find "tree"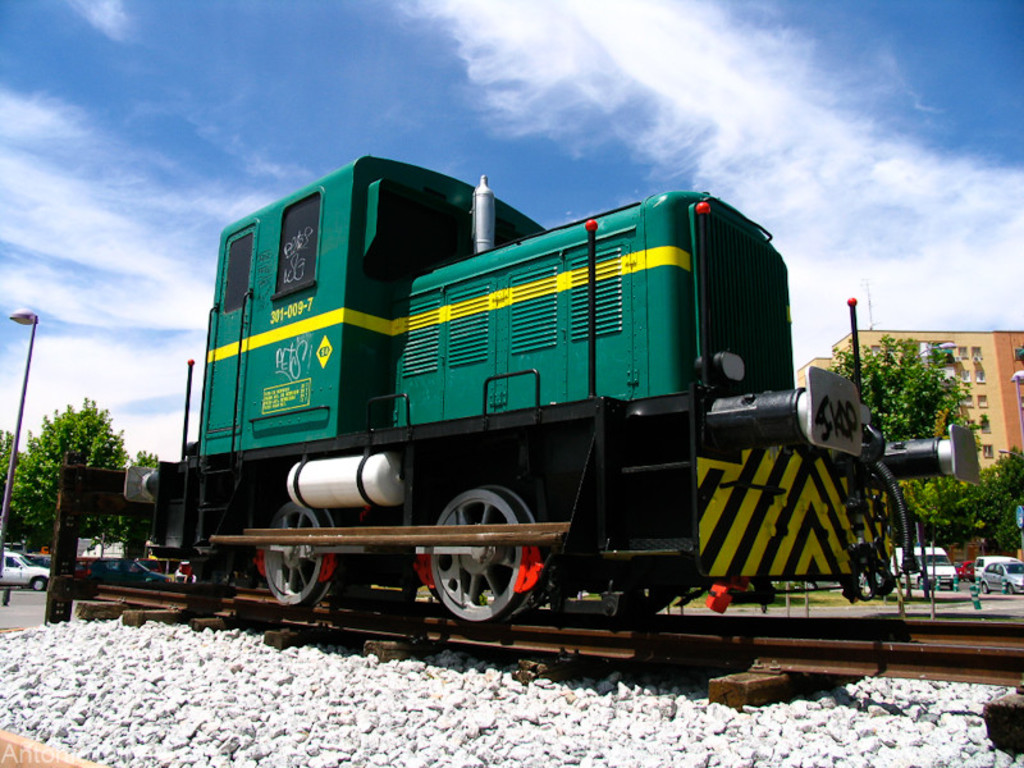
(883,445,1023,561)
